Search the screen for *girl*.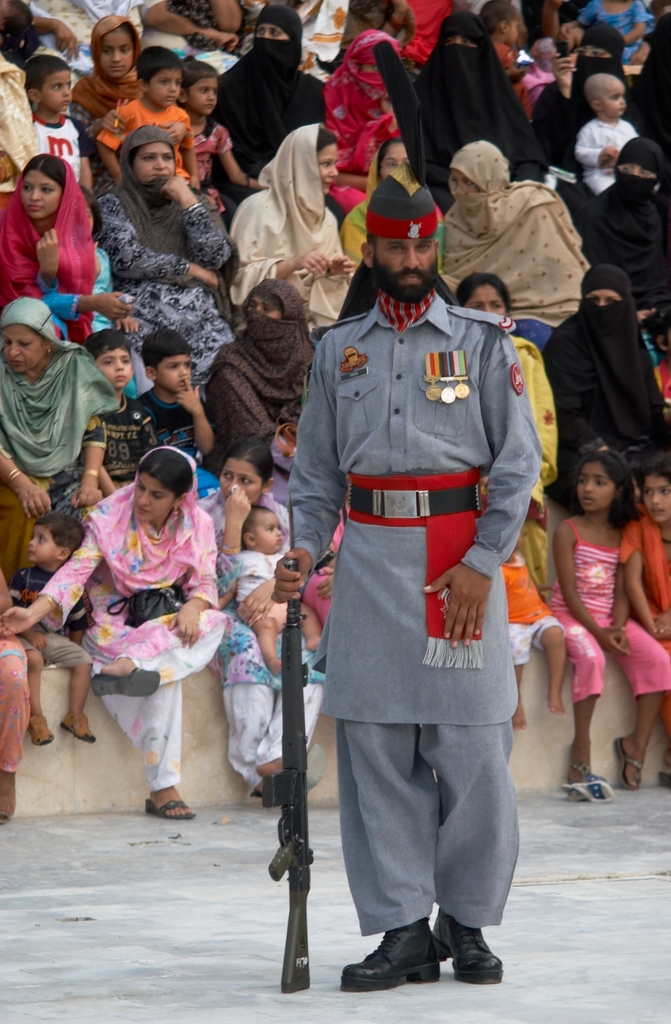
Found at region(0, 450, 238, 822).
